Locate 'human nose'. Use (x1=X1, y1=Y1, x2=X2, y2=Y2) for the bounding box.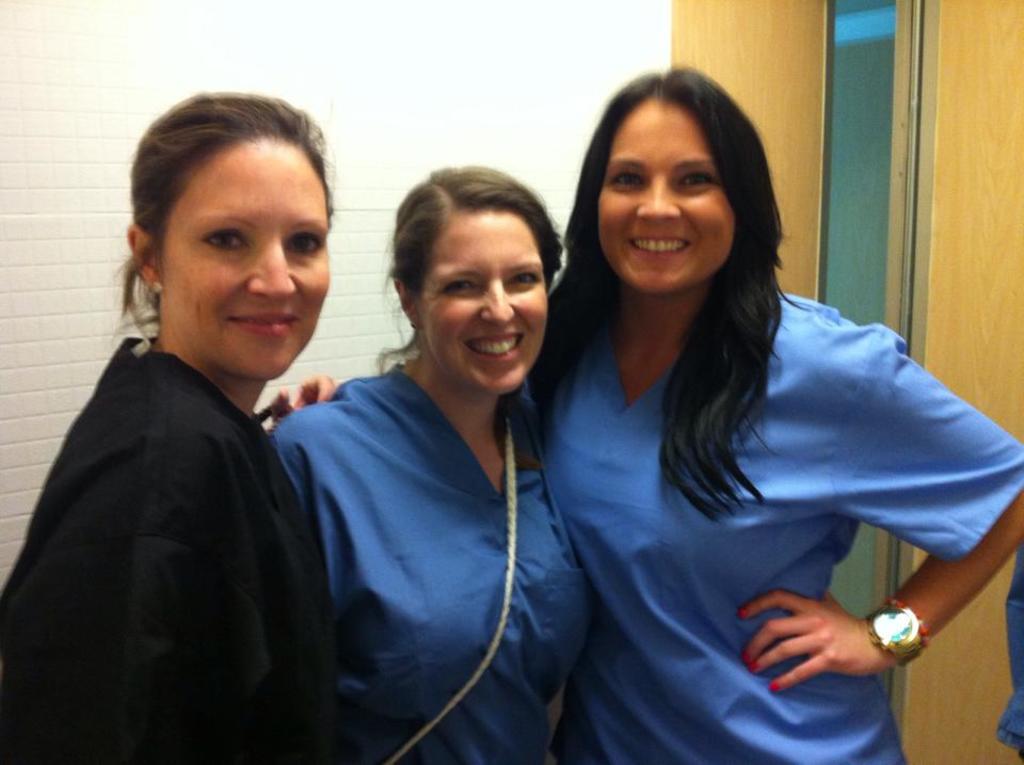
(x1=476, y1=270, x2=517, y2=329).
